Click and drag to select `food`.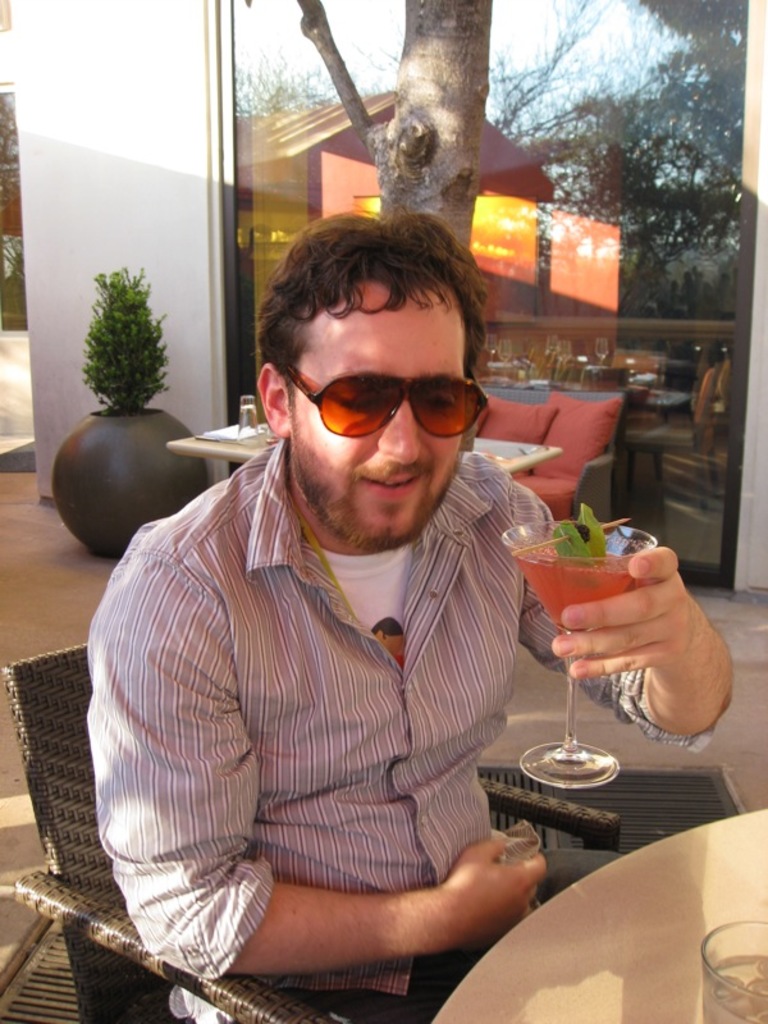
Selection: left=513, top=506, right=684, bottom=659.
